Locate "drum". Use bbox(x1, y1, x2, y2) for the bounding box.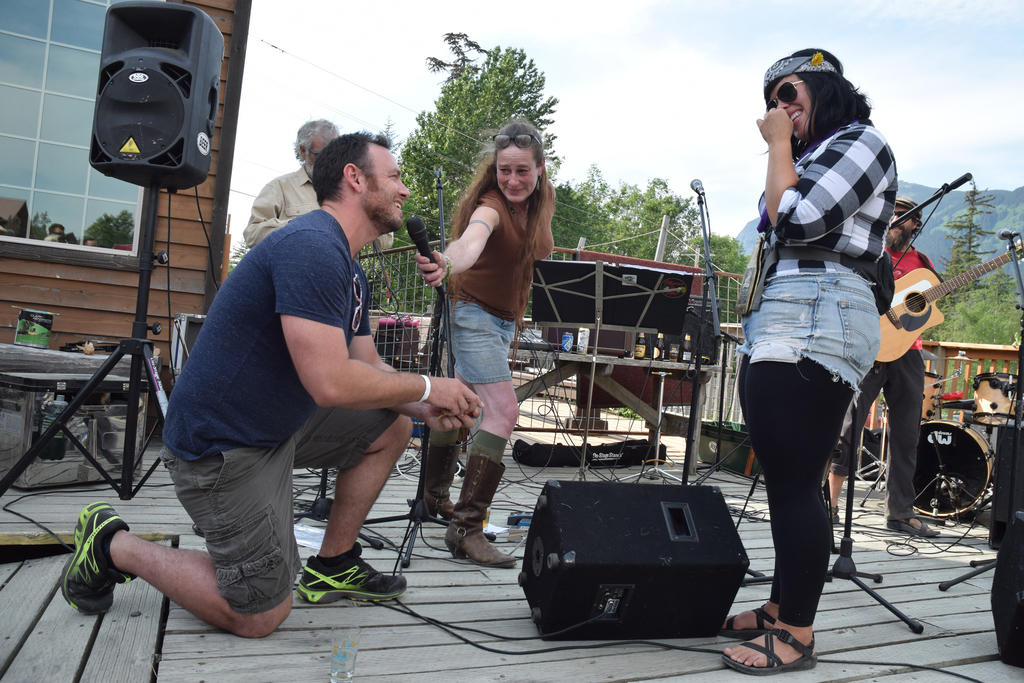
bbox(922, 370, 945, 420).
